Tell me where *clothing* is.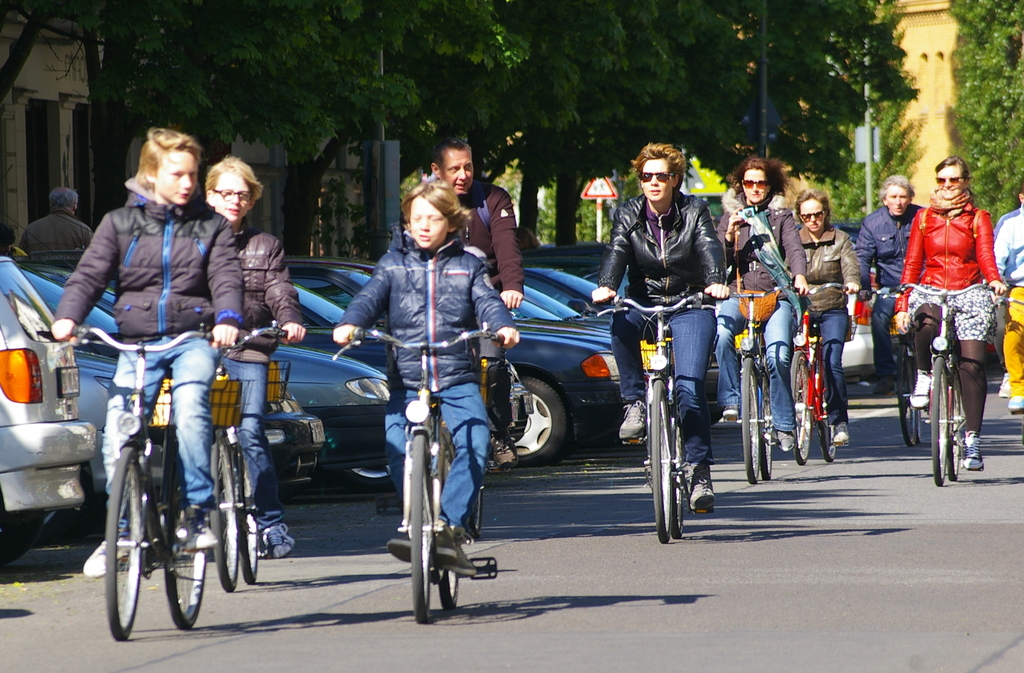
*clothing* is at {"x1": 327, "y1": 226, "x2": 521, "y2": 526}.
